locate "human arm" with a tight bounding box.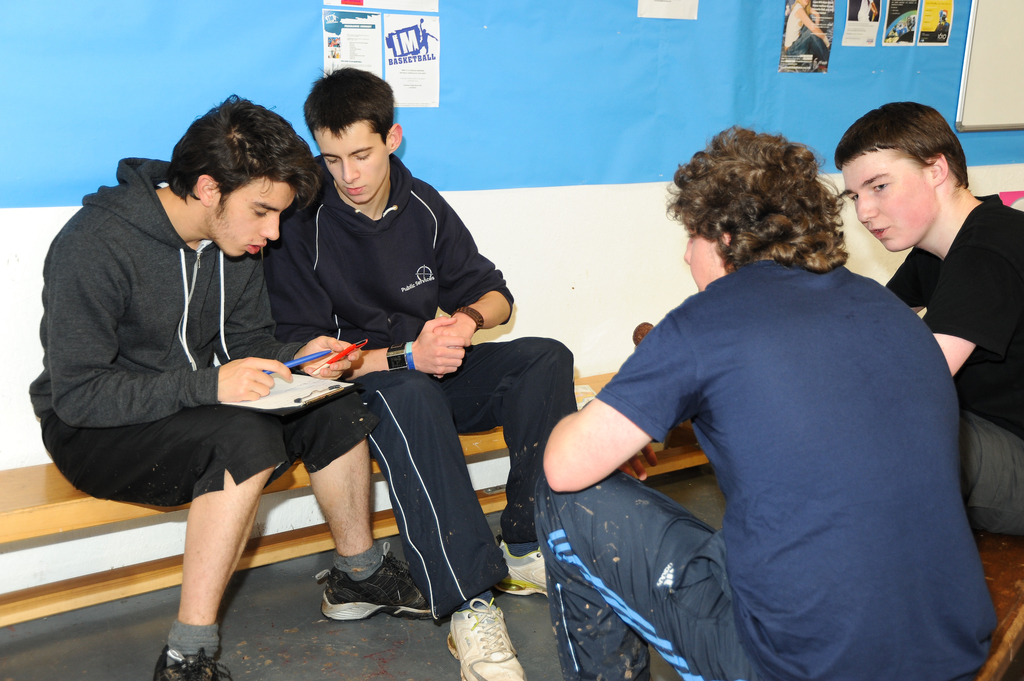
x1=424 y1=179 x2=515 y2=380.
